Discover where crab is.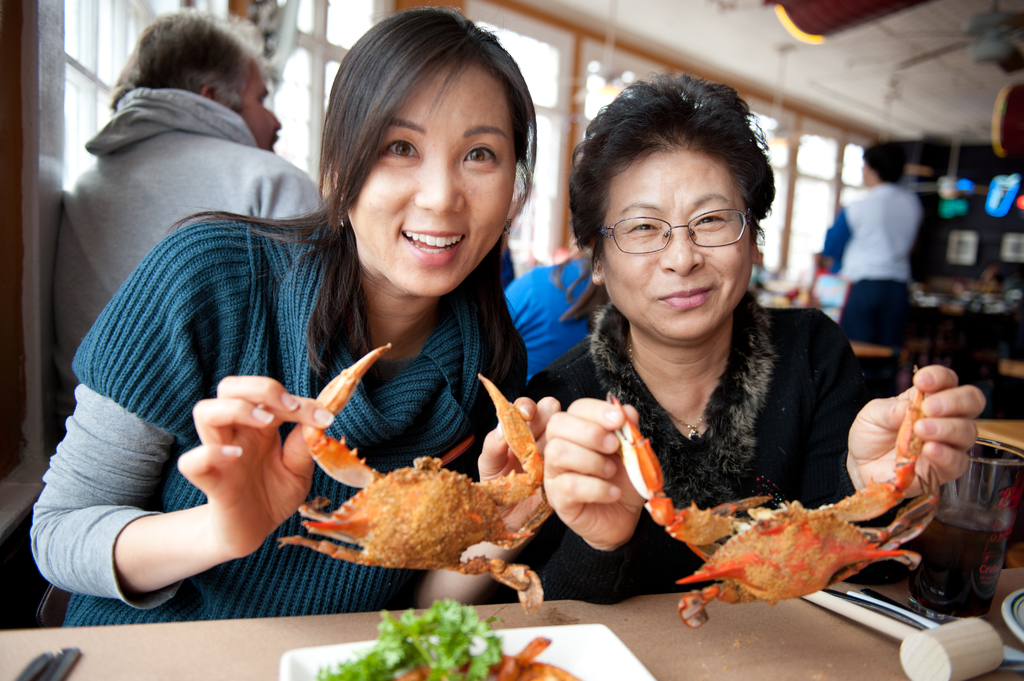
Discovered at l=394, t=636, r=580, b=680.
